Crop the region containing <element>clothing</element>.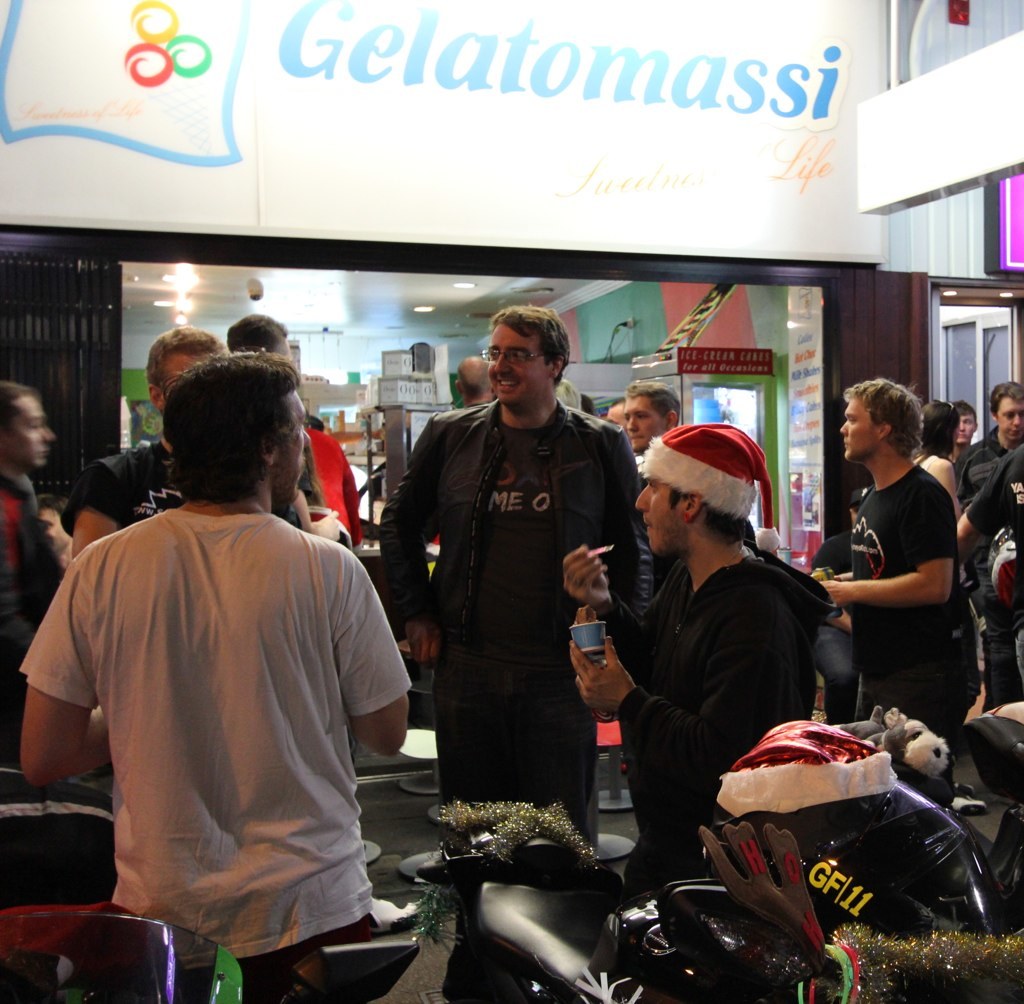
Crop region: bbox=(596, 549, 836, 883).
